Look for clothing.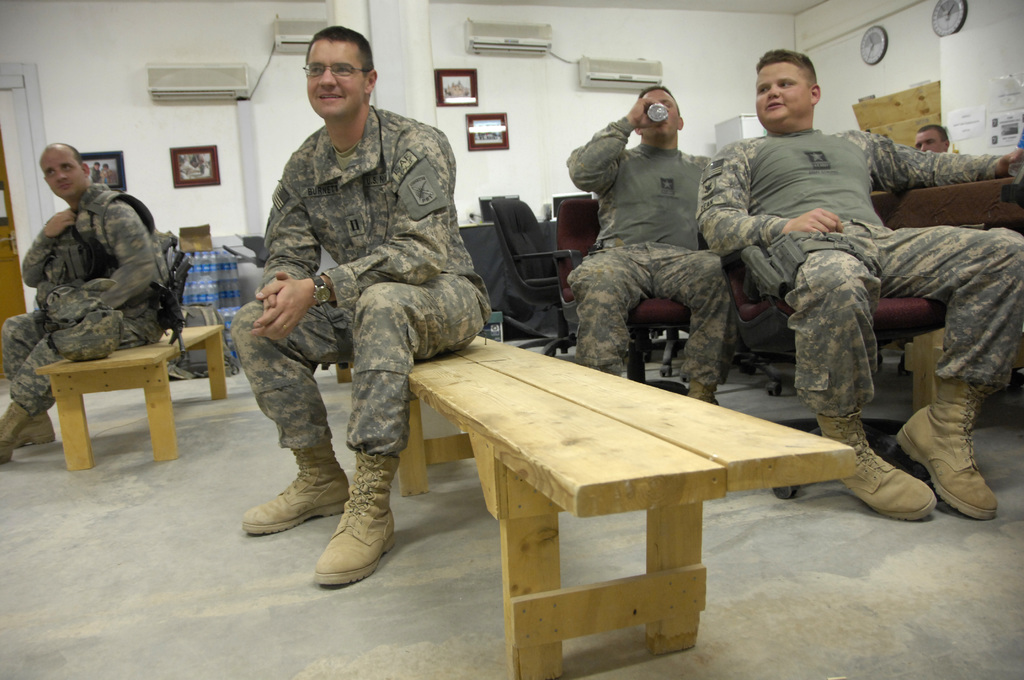
Found: 697, 134, 1023, 416.
